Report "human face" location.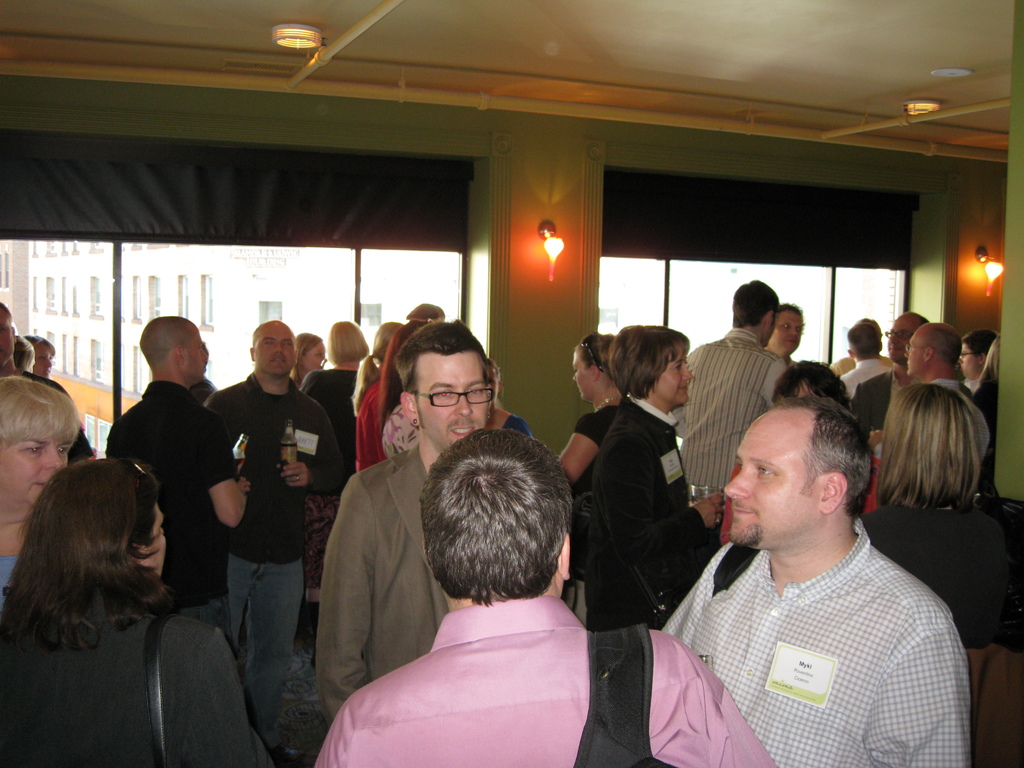
Report: Rect(483, 364, 499, 415).
